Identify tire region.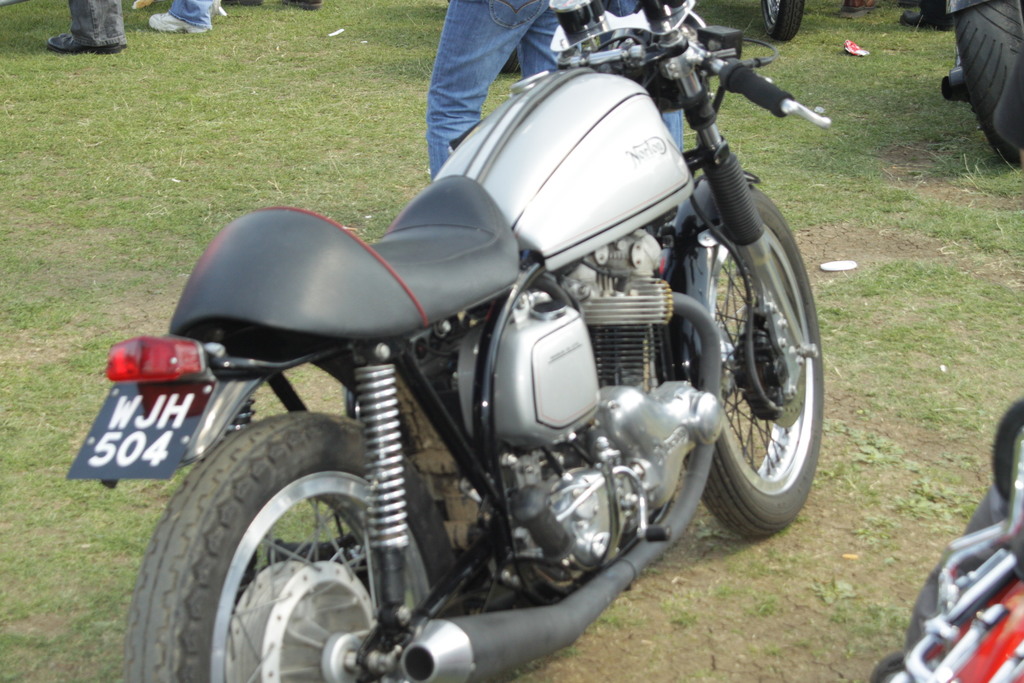
Region: {"left": 694, "top": 176, "right": 824, "bottom": 539}.
